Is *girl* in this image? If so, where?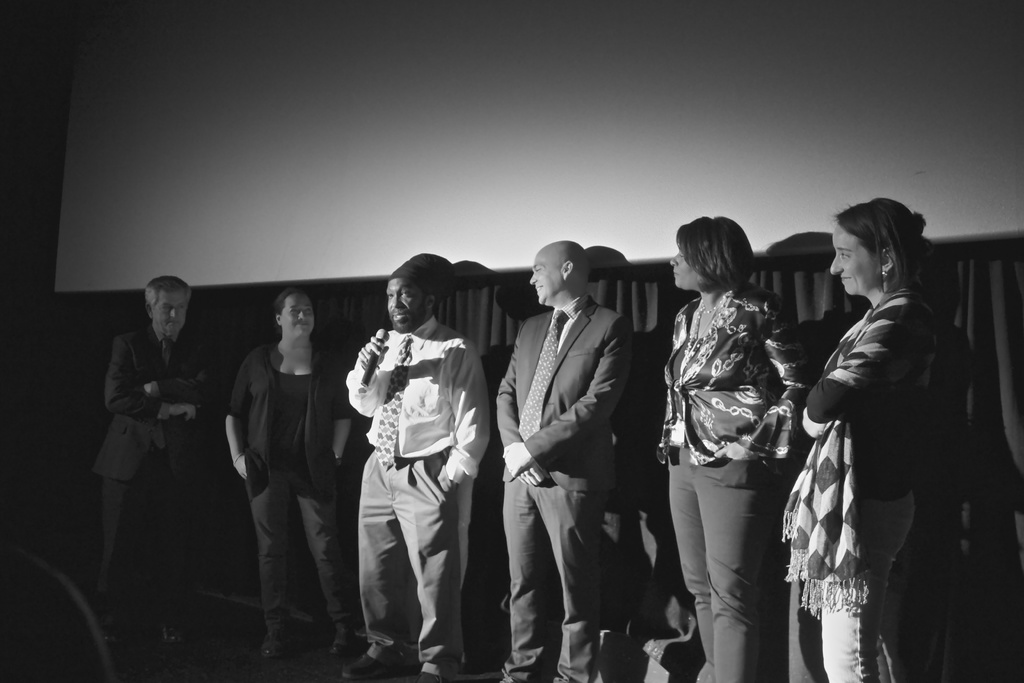
Yes, at Rect(787, 197, 936, 682).
